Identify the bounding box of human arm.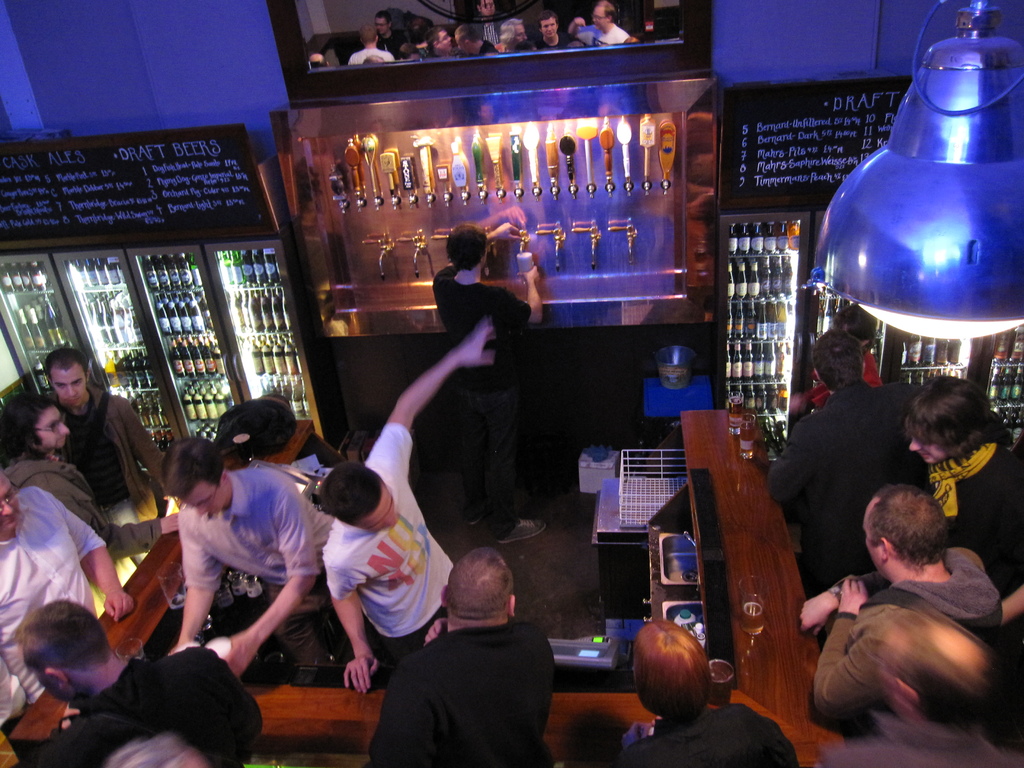
[337,553,380,692].
